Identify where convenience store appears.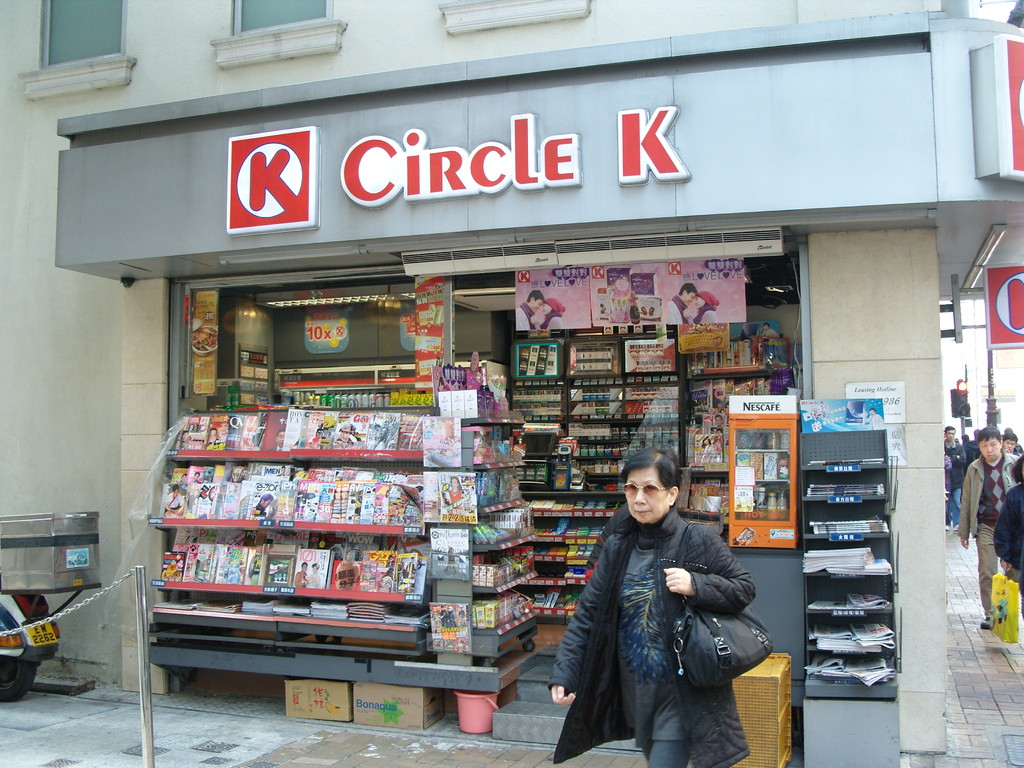
Appears at x1=4, y1=6, x2=1009, y2=759.
